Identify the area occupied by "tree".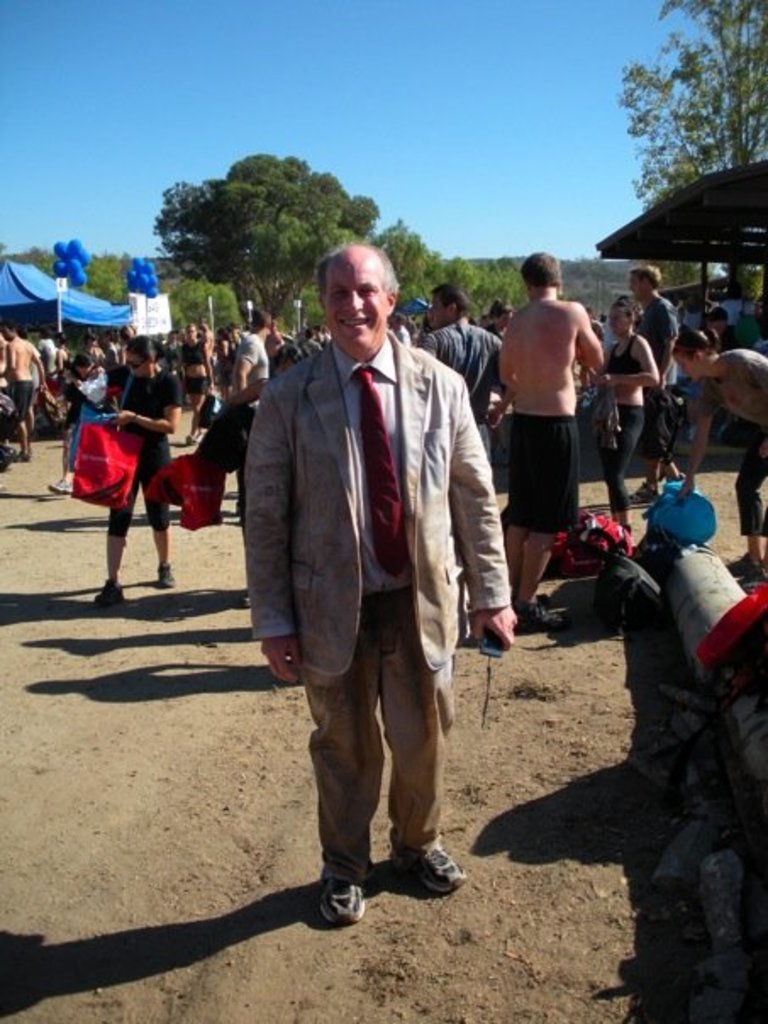
Area: {"x1": 0, "y1": 236, "x2": 59, "y2": 280}.
